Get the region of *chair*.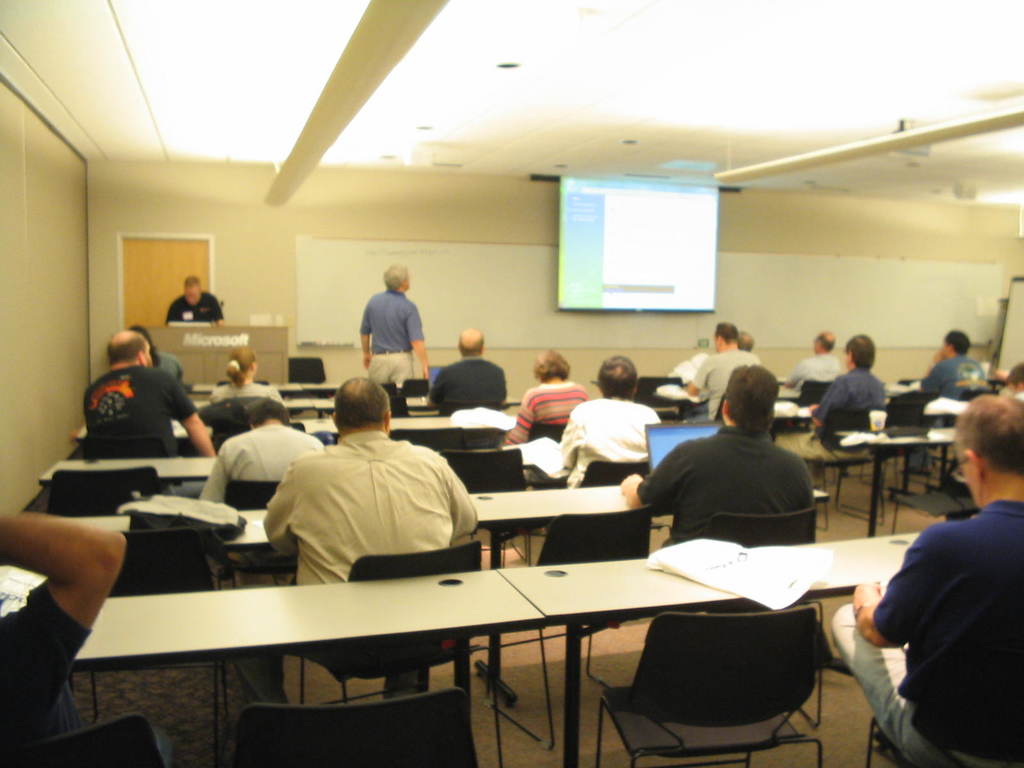
653, 511, 824, 733.
